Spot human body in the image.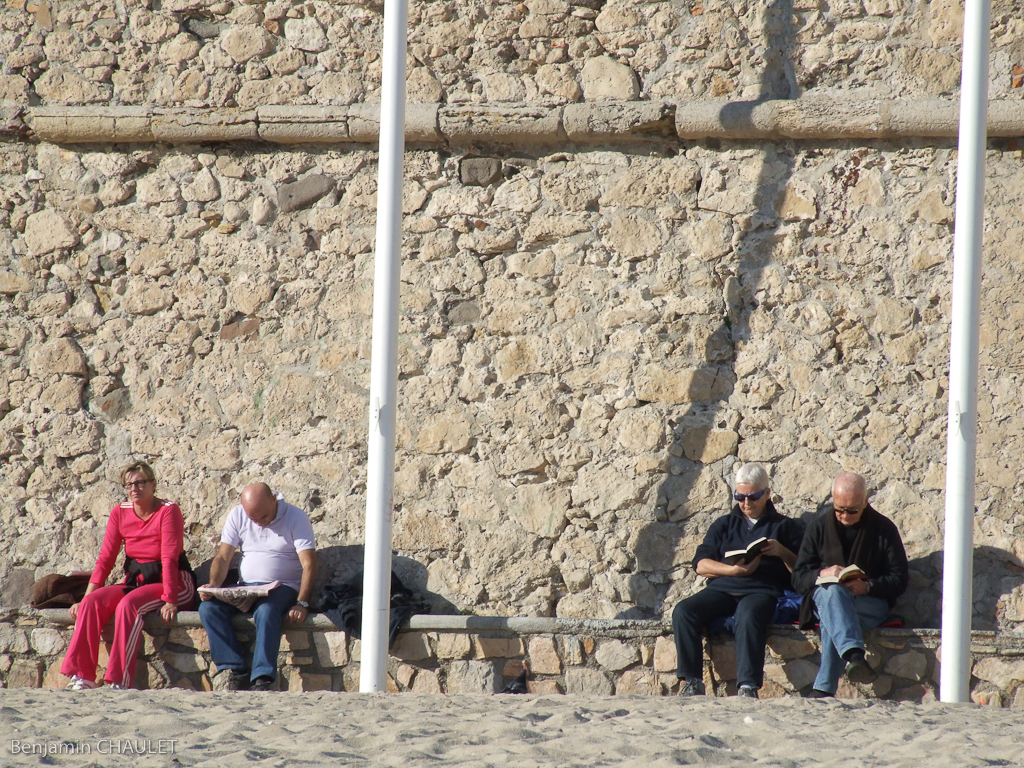
human body found at (left=669, top=472, right=790, bottom=696).
